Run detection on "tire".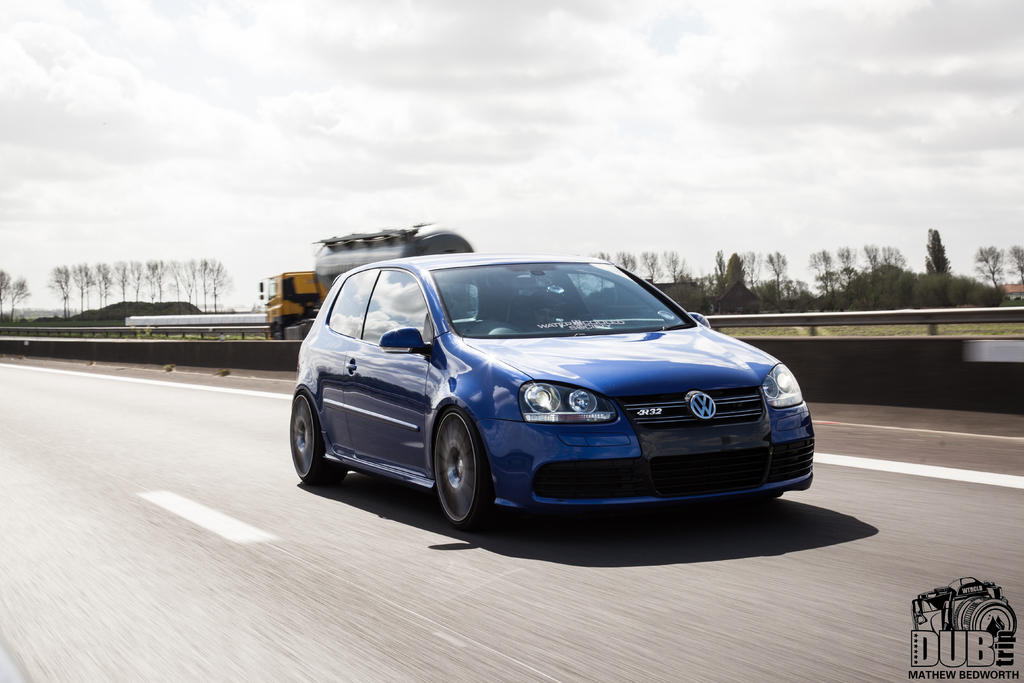
Result: Rect(428, 406, 495, 529).
